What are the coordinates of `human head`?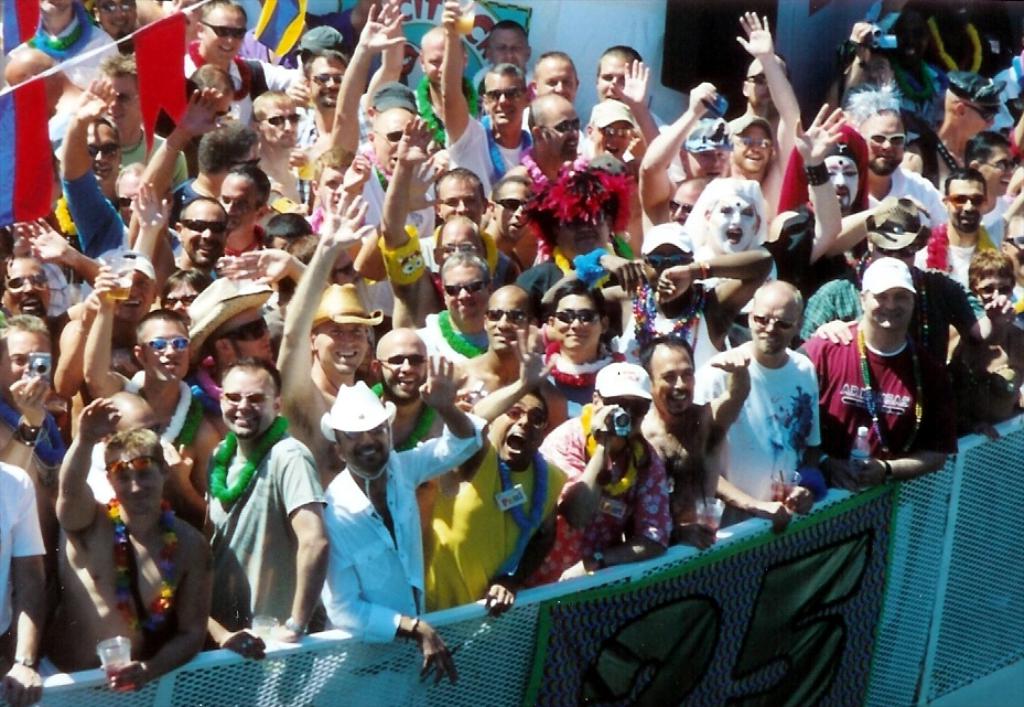
l=483, t=286, r=536, b=349.
